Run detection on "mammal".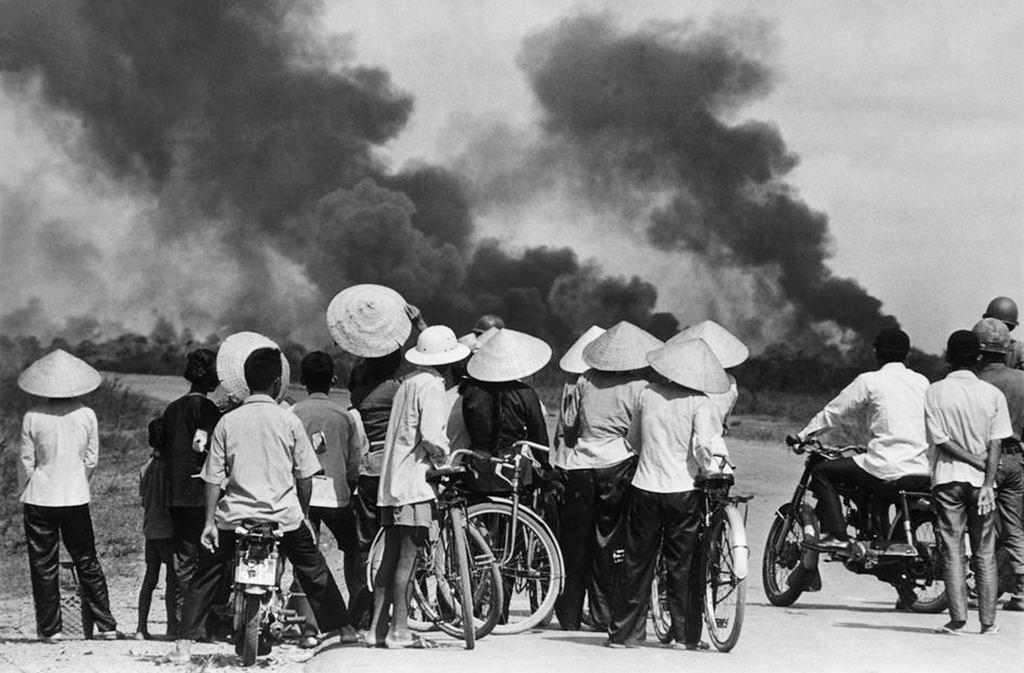
Result: <box>548,325,602,630</box>.
